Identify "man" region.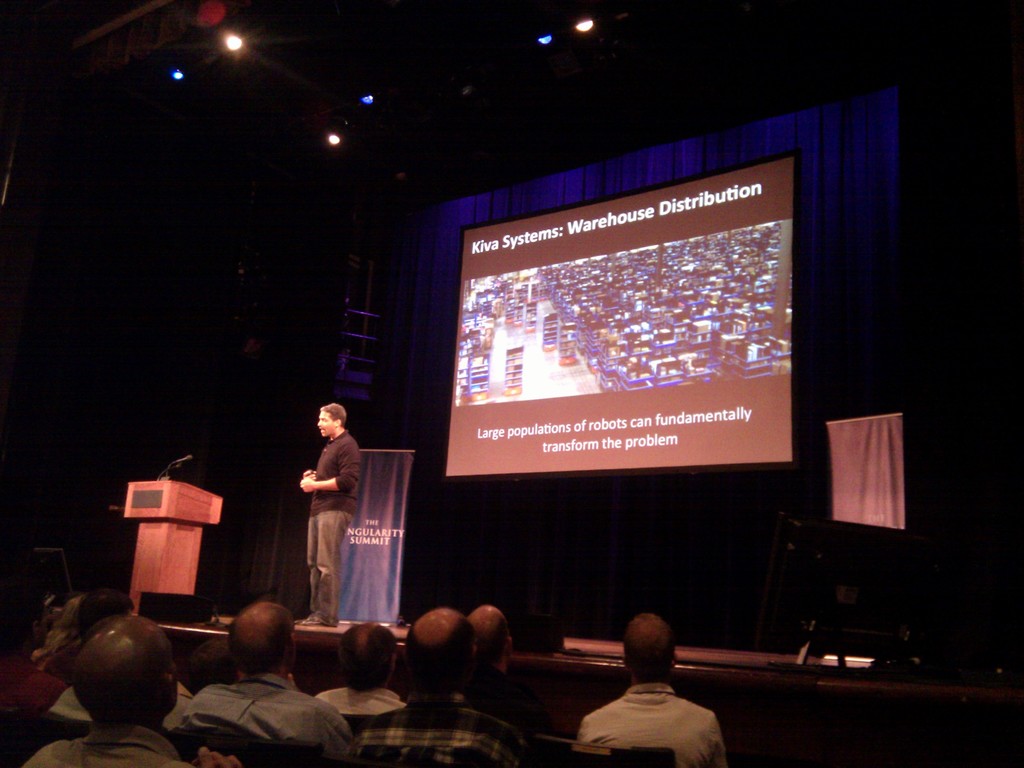
Region: <box>0,583,66,718</box>.
